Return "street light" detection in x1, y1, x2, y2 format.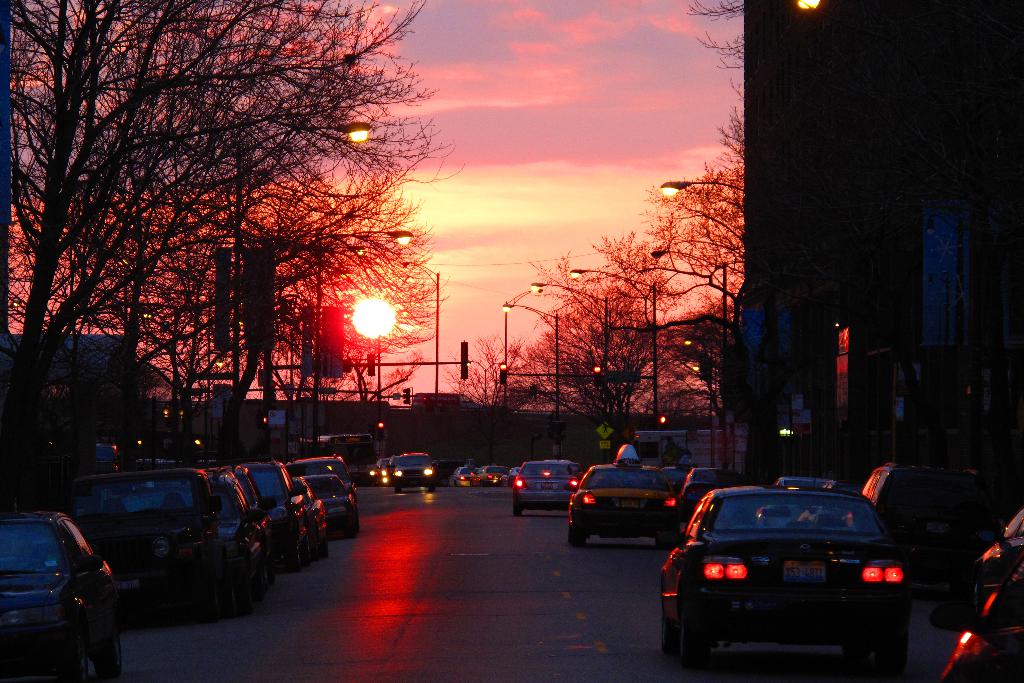
658, 172, 748, 197.
